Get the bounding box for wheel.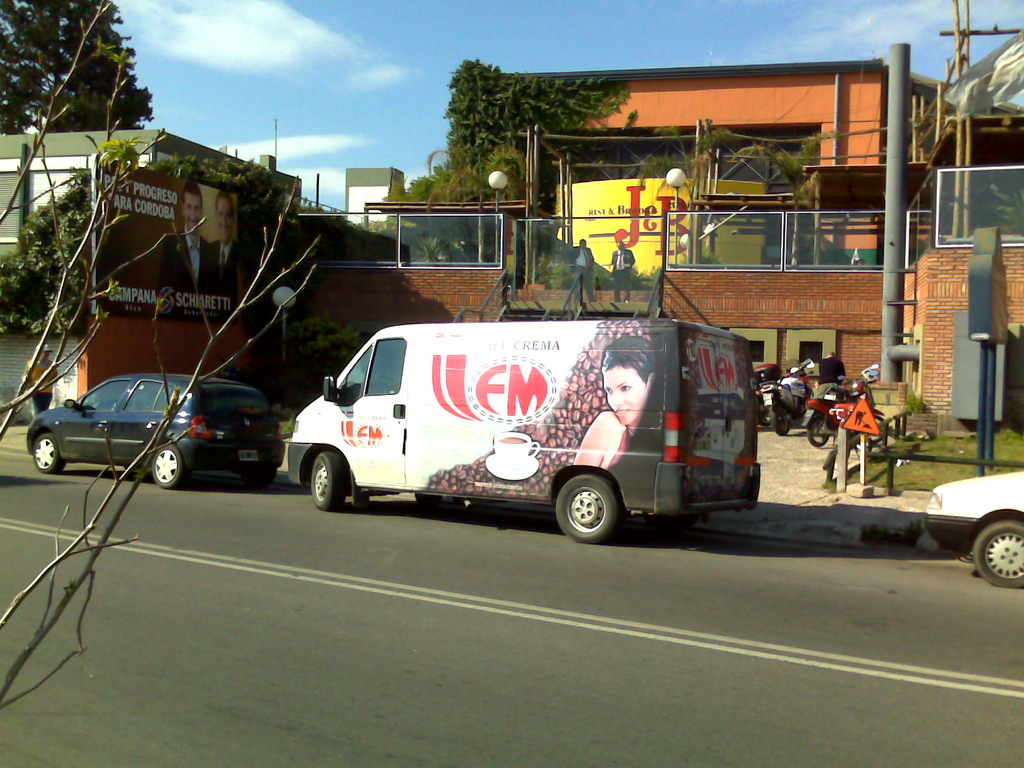
x1=237, y1=469, x2=273, y2=488.
